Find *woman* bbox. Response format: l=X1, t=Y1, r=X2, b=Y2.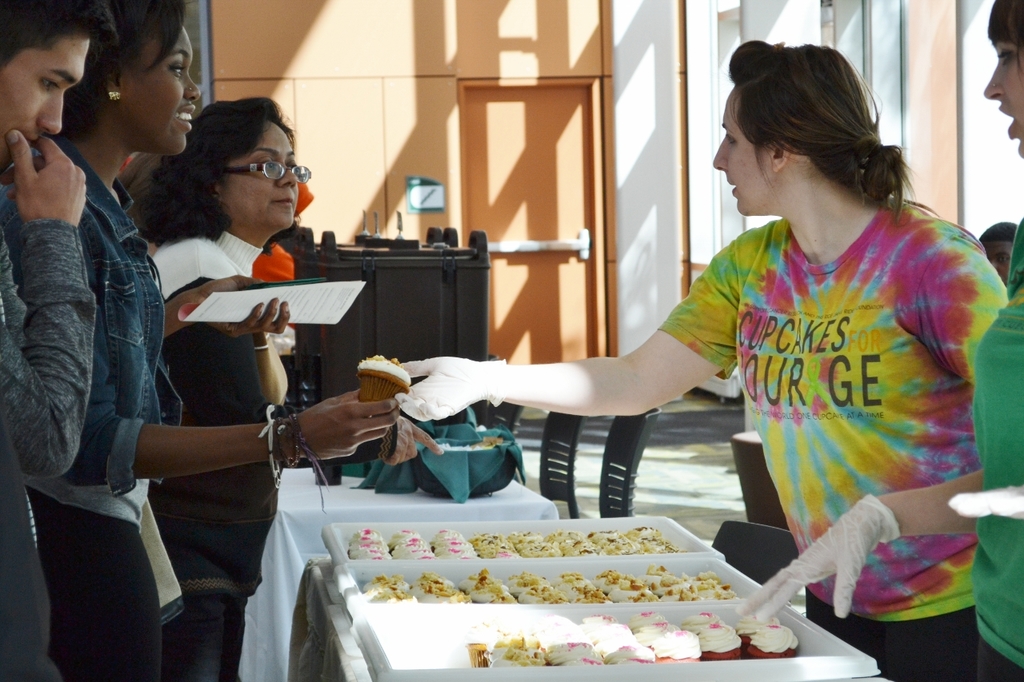
l=747, t=0, r=1023, b=681.
